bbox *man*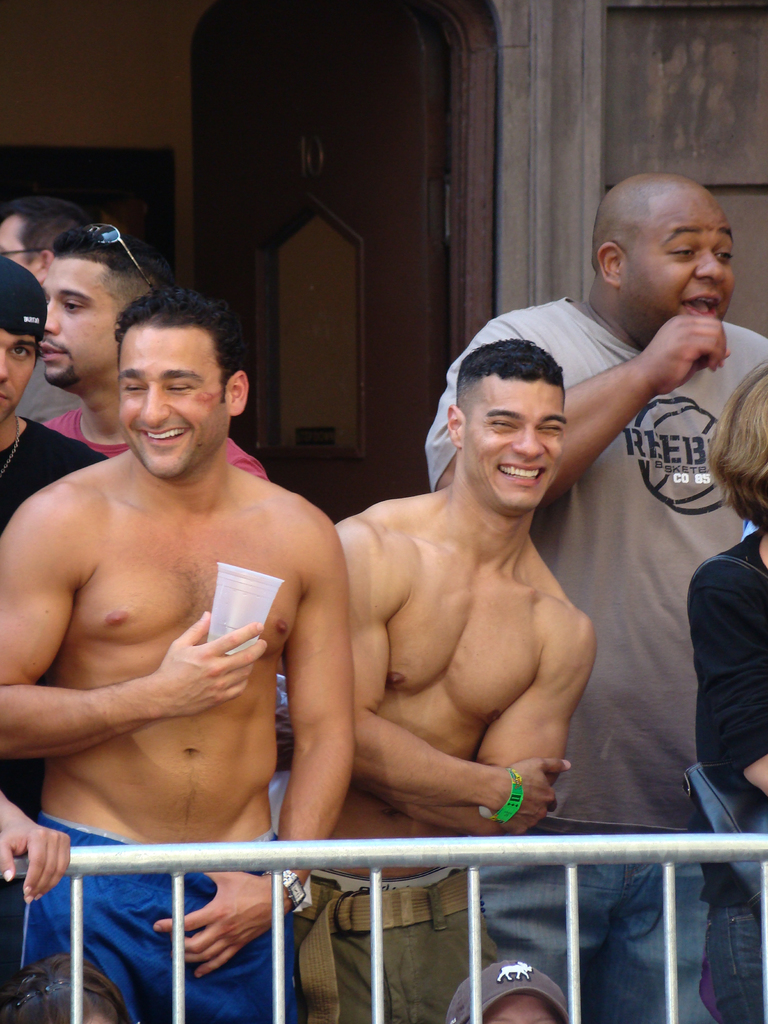
crop(0, 197, 112, 415)
